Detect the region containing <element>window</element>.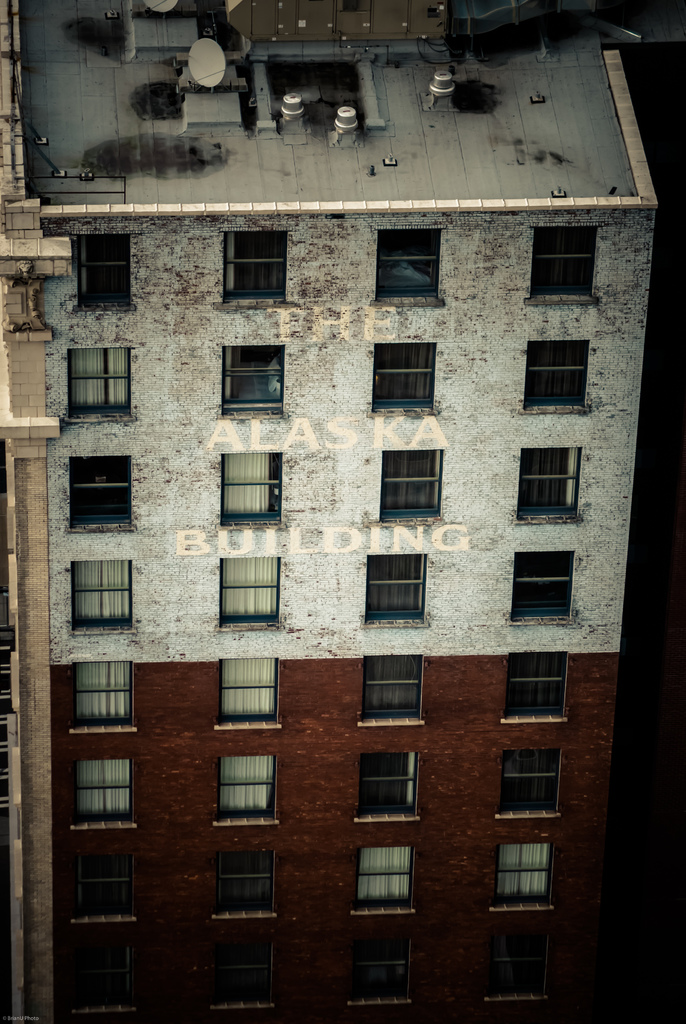
{"left": 341, "top": 938, "right": 421, "bottom": 1006}.
